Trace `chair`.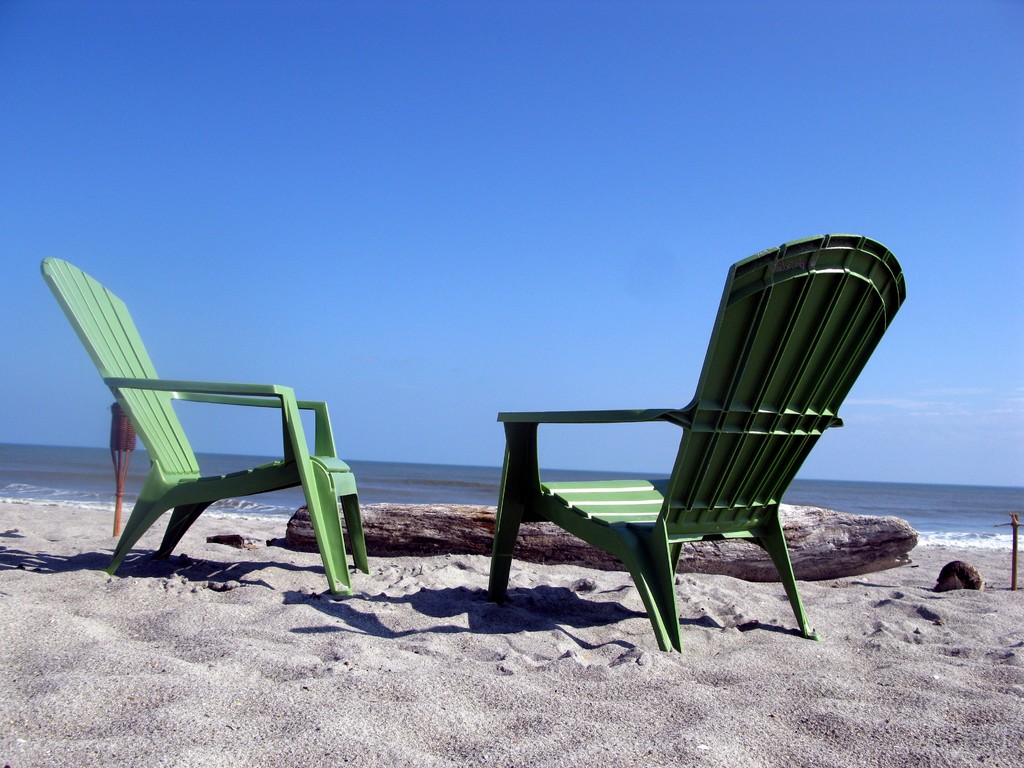
Traced to 452,212,908,650.
